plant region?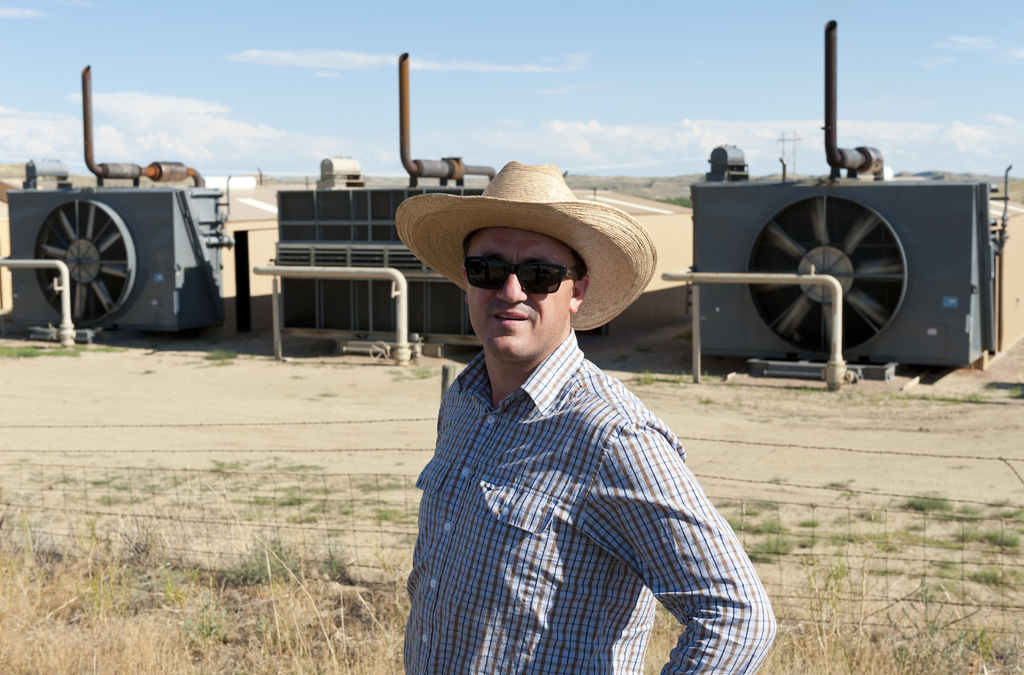
bbox(132, 549, 219, 596)
